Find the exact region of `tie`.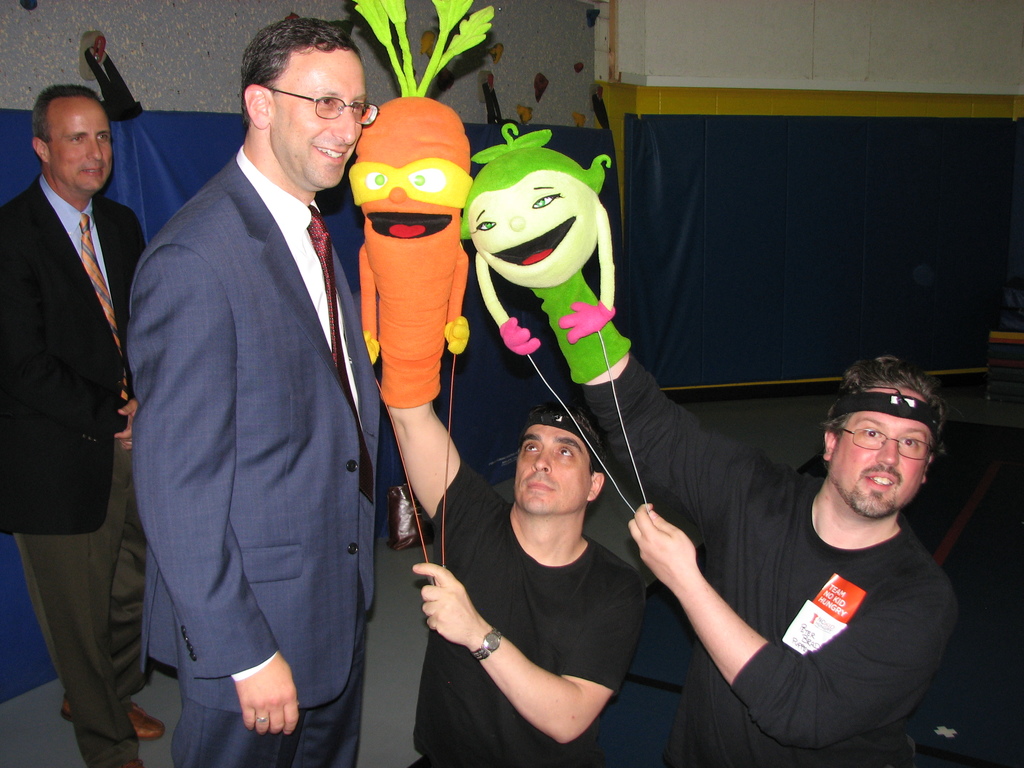
Exact region: (x1=81, y1=212, x2=129, y2=365).
